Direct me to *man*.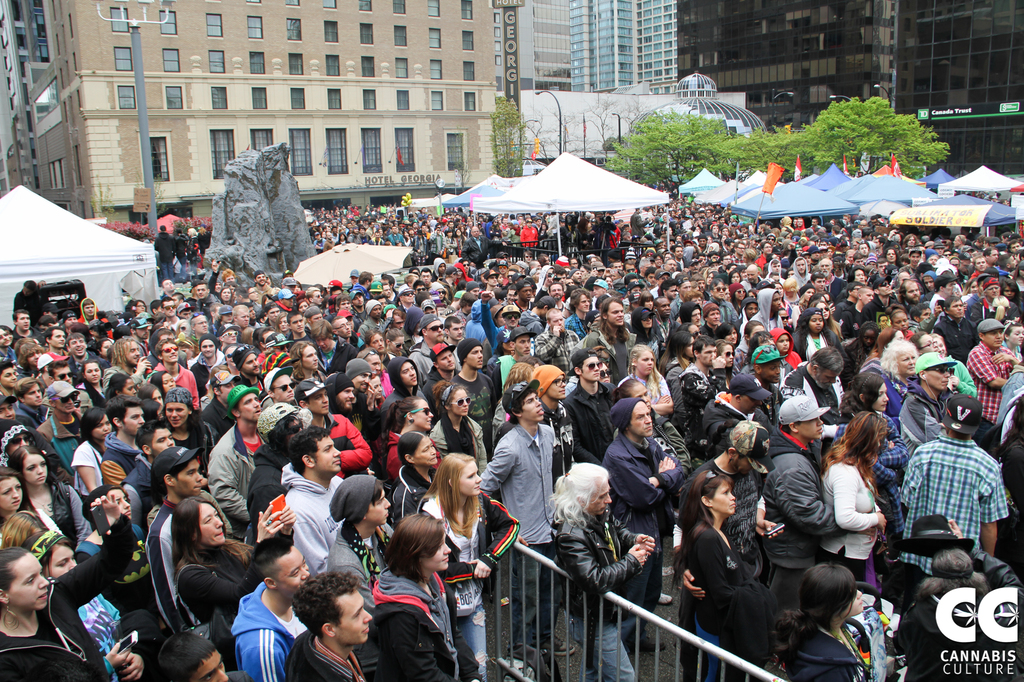
Direction: 901,299,944,338.
